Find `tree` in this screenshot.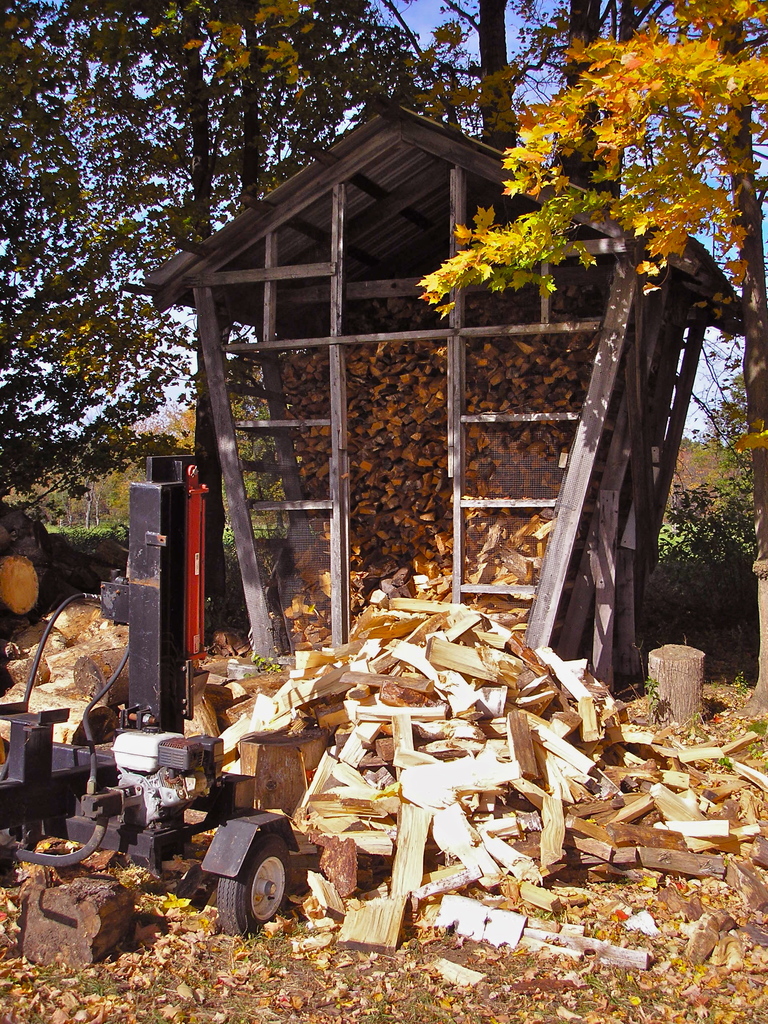
The bounding box for `tree` is {"x1": 415, "y1": 1, "x2": 767, "y2": 614}.
